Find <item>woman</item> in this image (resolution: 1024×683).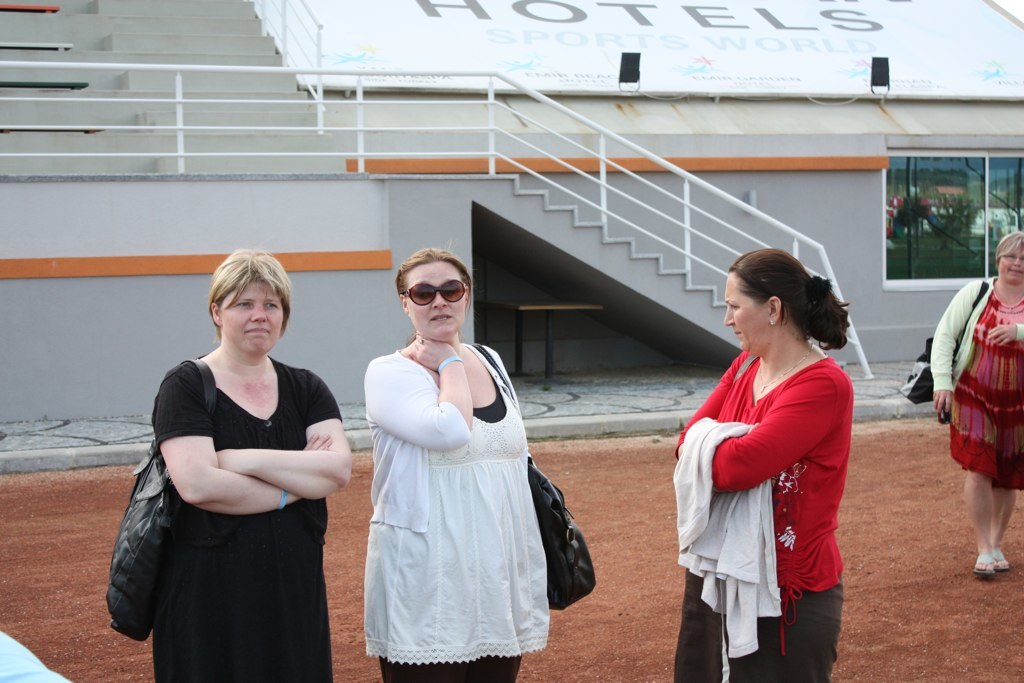
select_region(351, 268, 566, 670).
